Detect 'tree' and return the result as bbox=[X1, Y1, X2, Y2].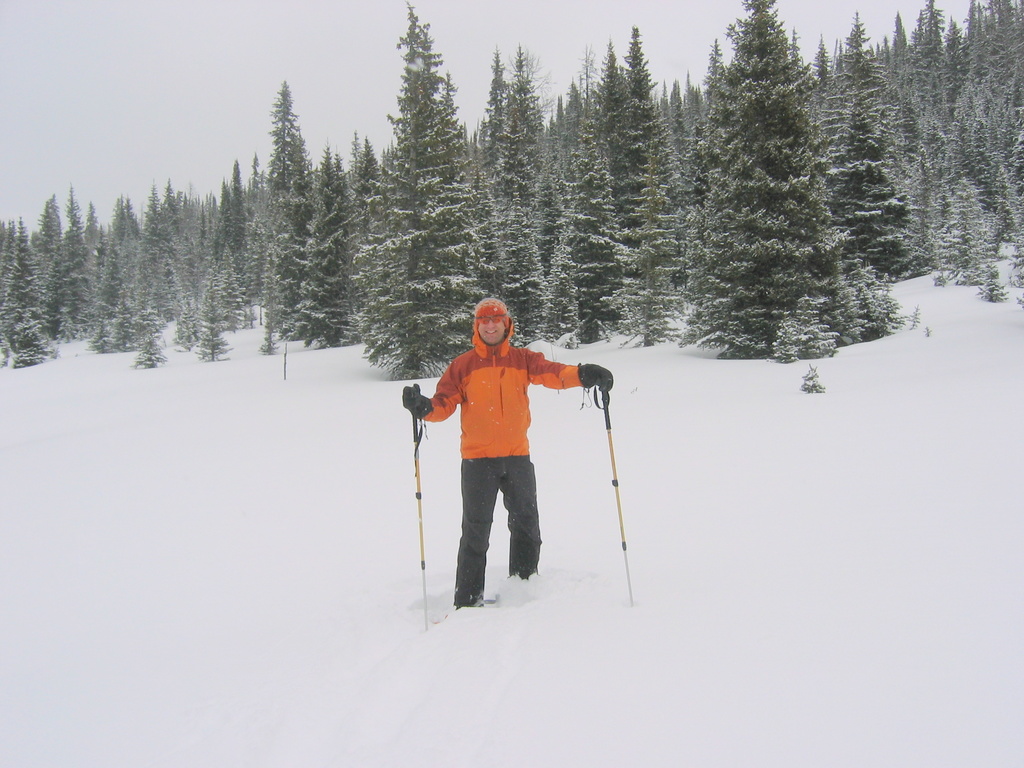
bbox=[700, 40, 724, 120].
